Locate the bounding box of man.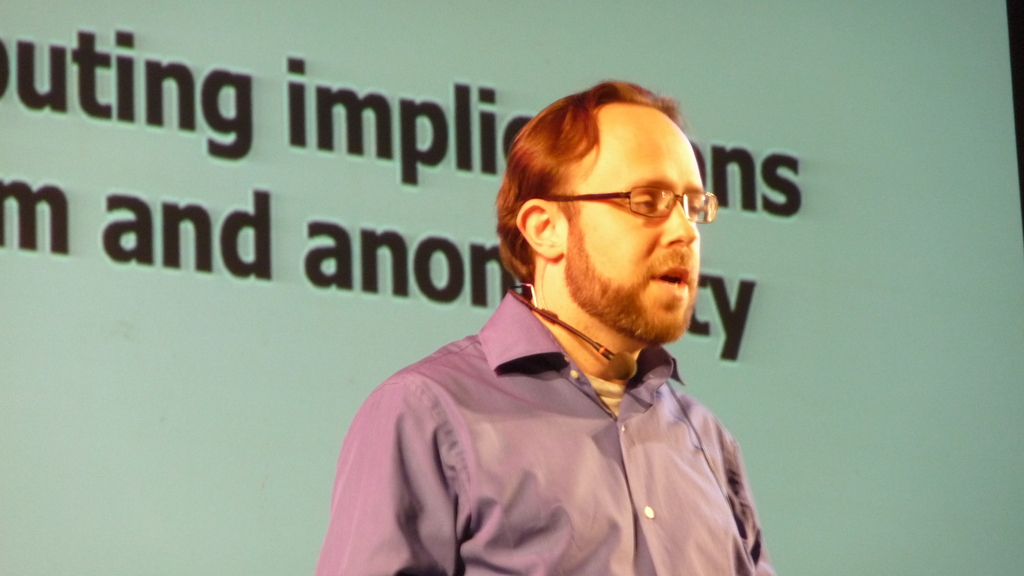
Bounding box: 312 86 805 572.
